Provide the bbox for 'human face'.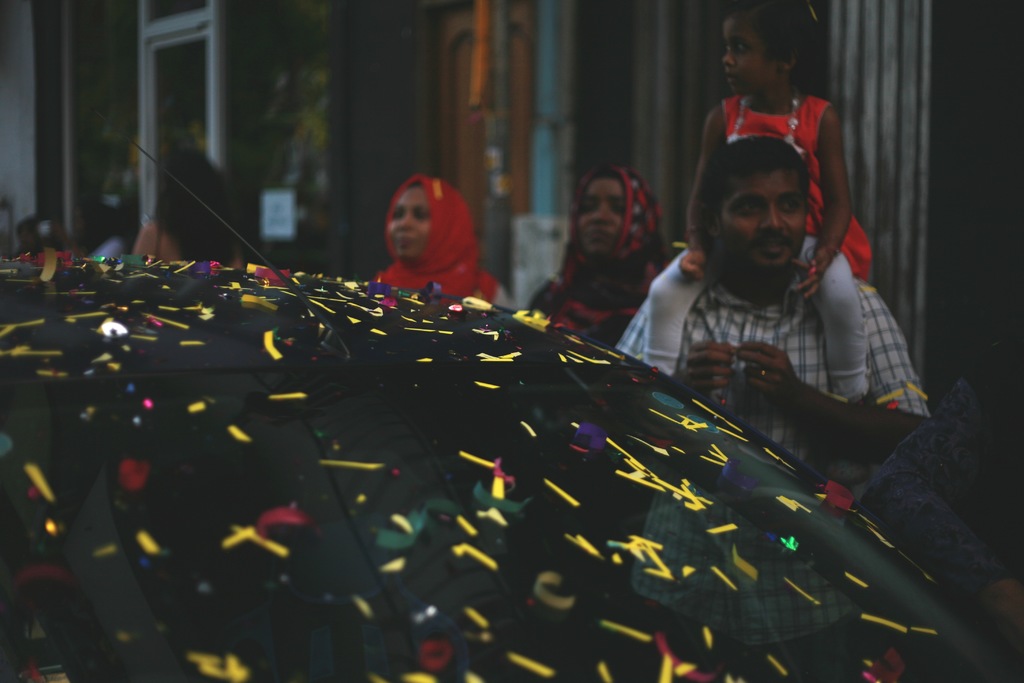
[left=723, top=13, right=780, bottom=97].
